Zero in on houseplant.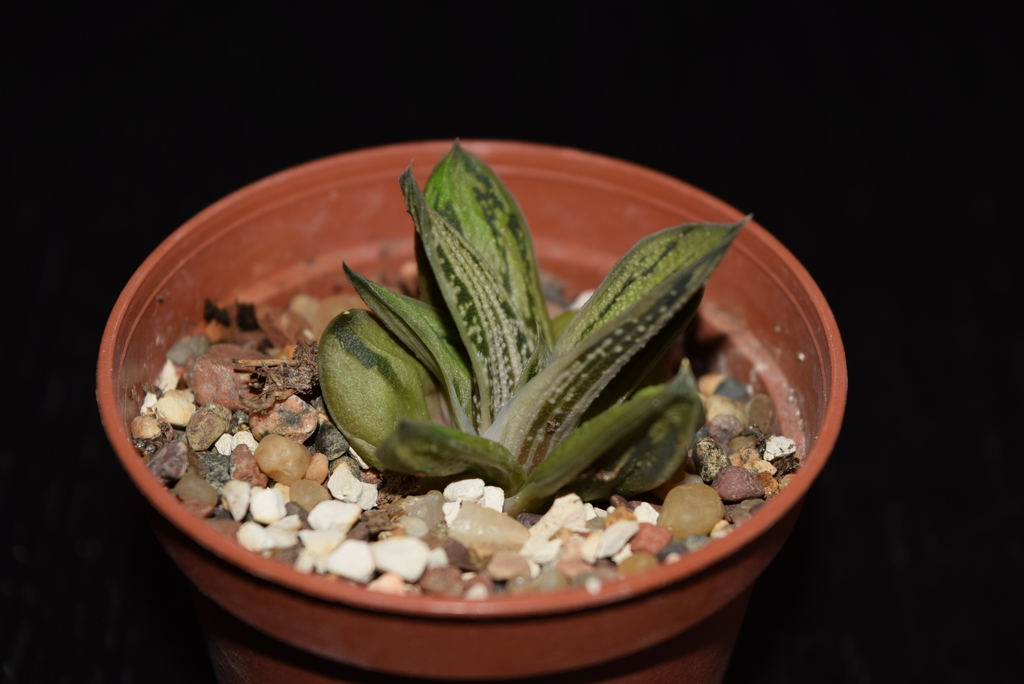
Zeroed in: rect(90, 134, 852, 683).
